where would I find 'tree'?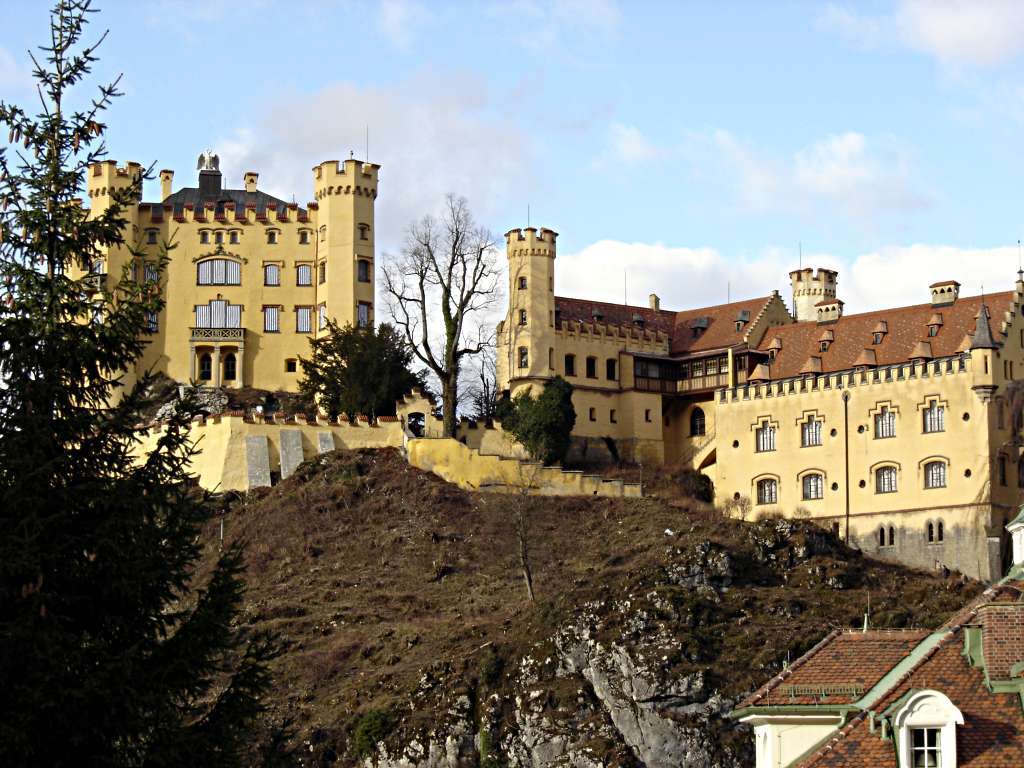
At [0,0,293,767].
